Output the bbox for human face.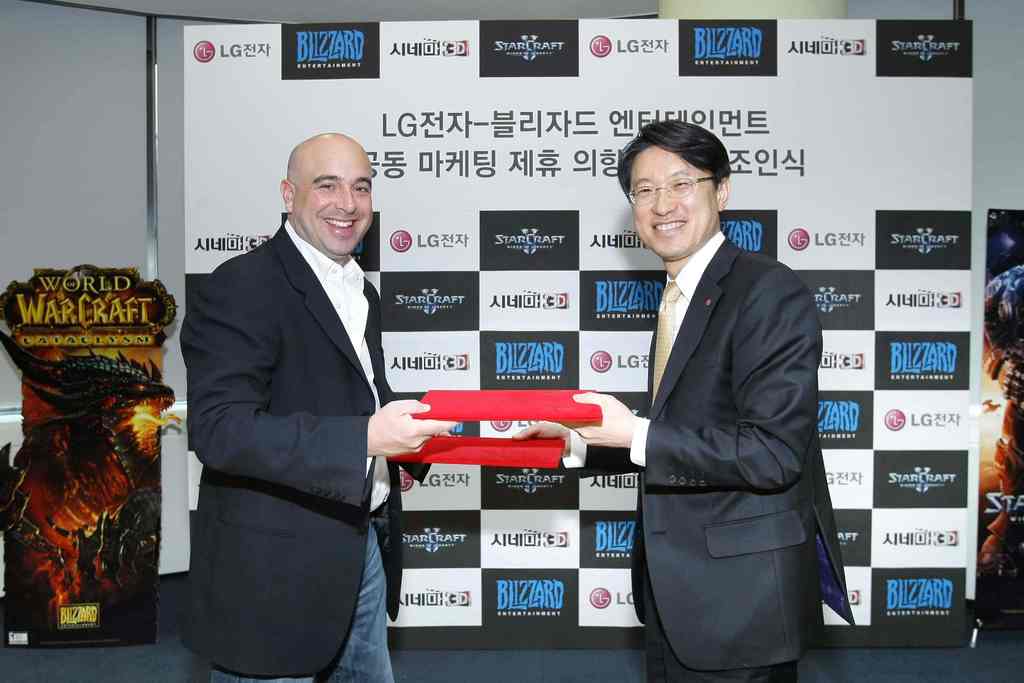
(x1=628, y1=145, x2=721, y2=260).
